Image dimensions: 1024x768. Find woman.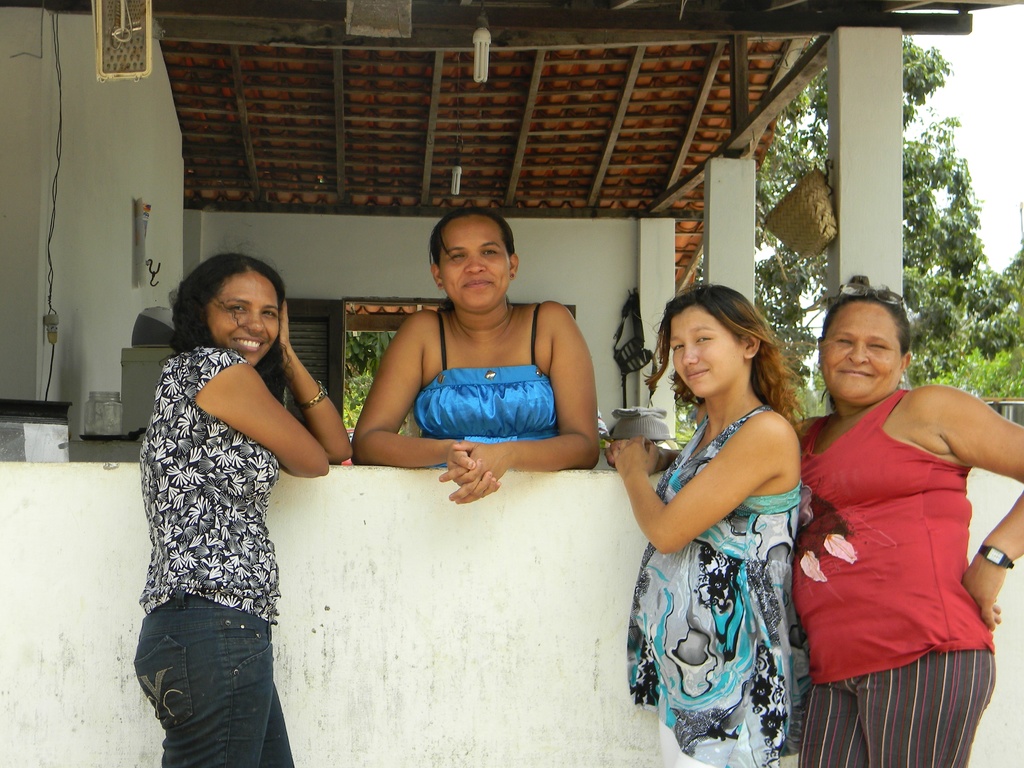
l=129, t=248, r=353, b=767.
